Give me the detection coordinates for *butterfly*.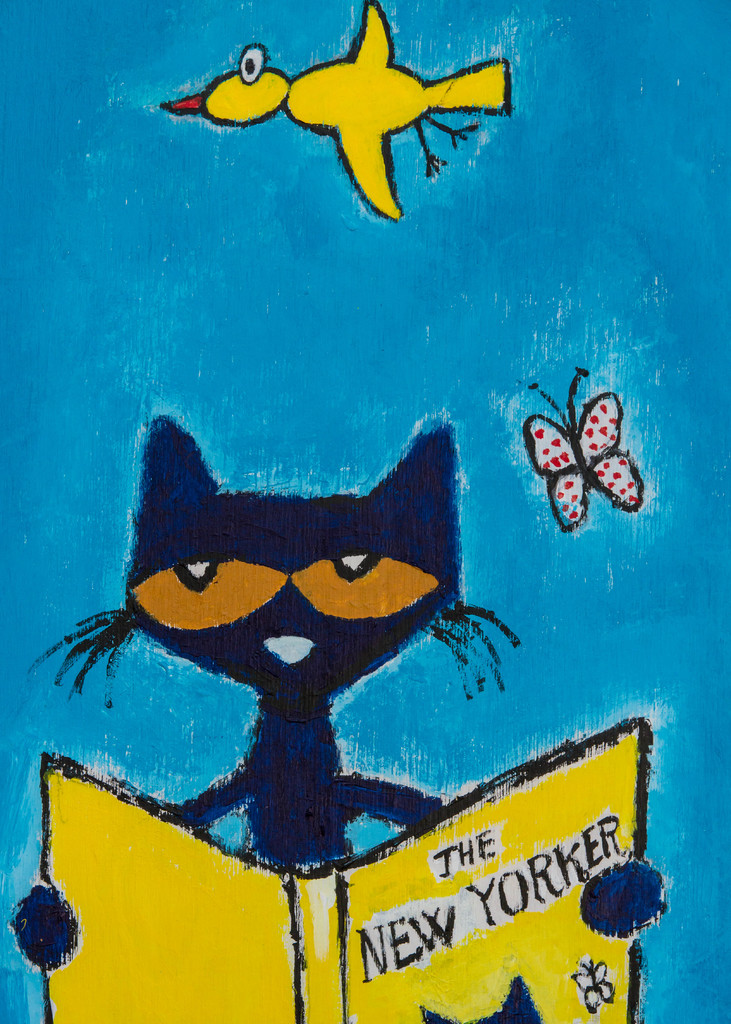
[x1=566, y1=952, x2=618, y2=1015].
